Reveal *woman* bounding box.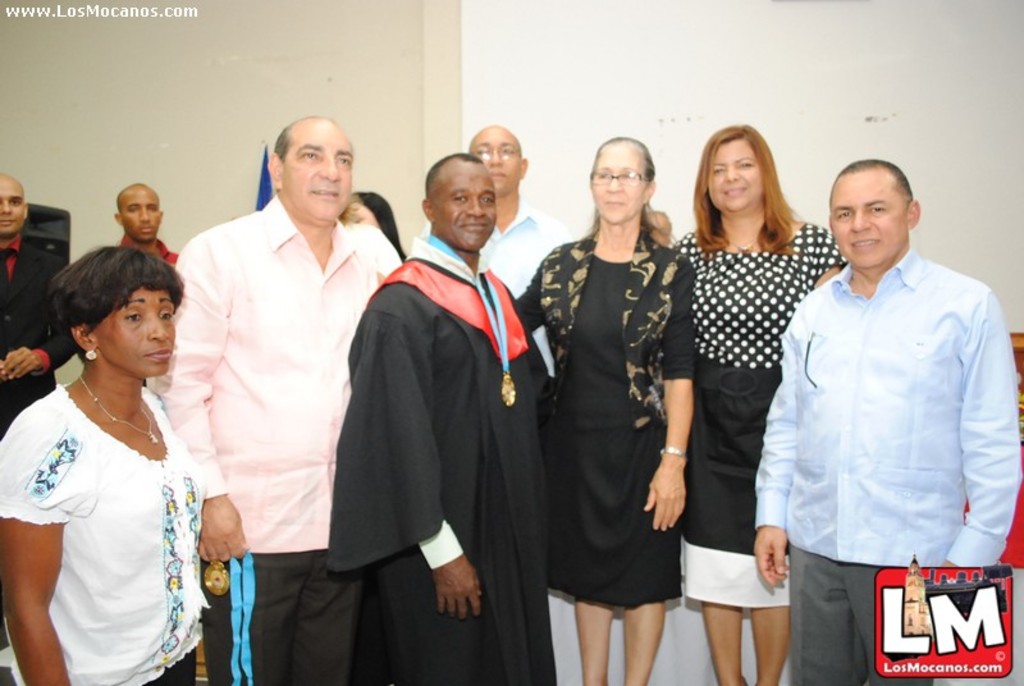
Revealed: rect(5, 215, 219, 685).
